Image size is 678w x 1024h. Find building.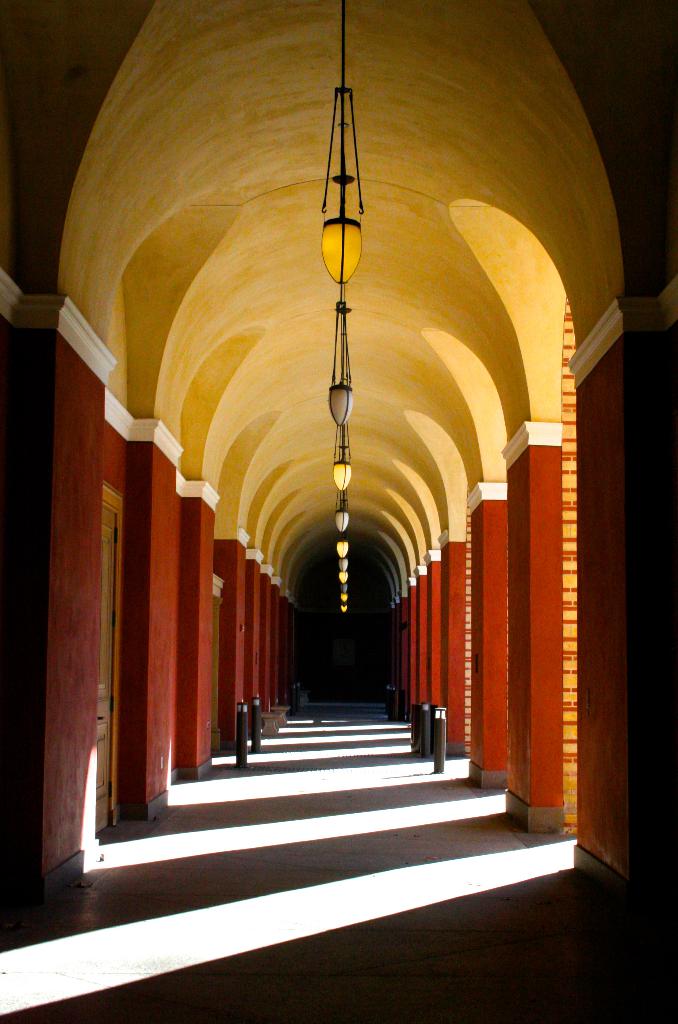
detection(0, 0, 677, 1023).
